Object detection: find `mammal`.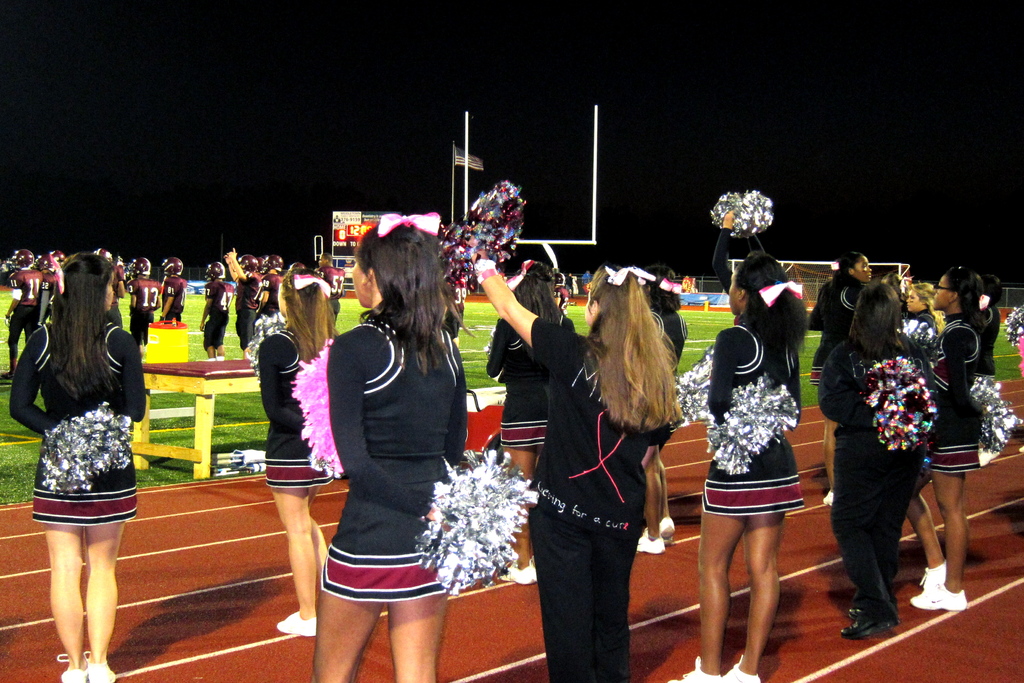
box(9, 251, 145, 682).
